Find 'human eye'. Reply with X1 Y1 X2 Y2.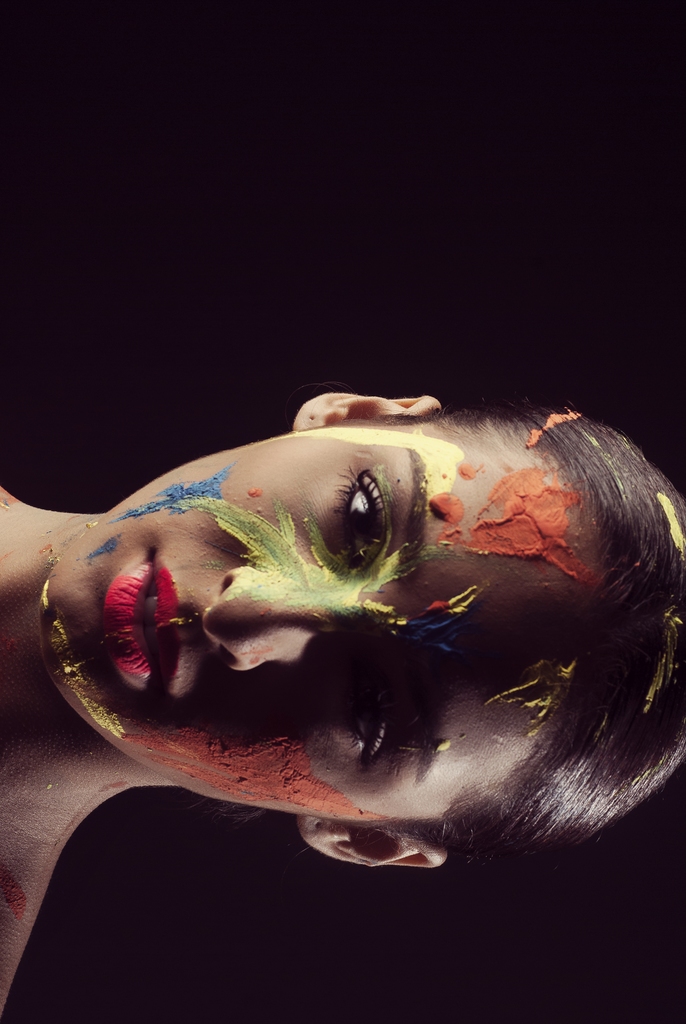
332 467 391 564.
